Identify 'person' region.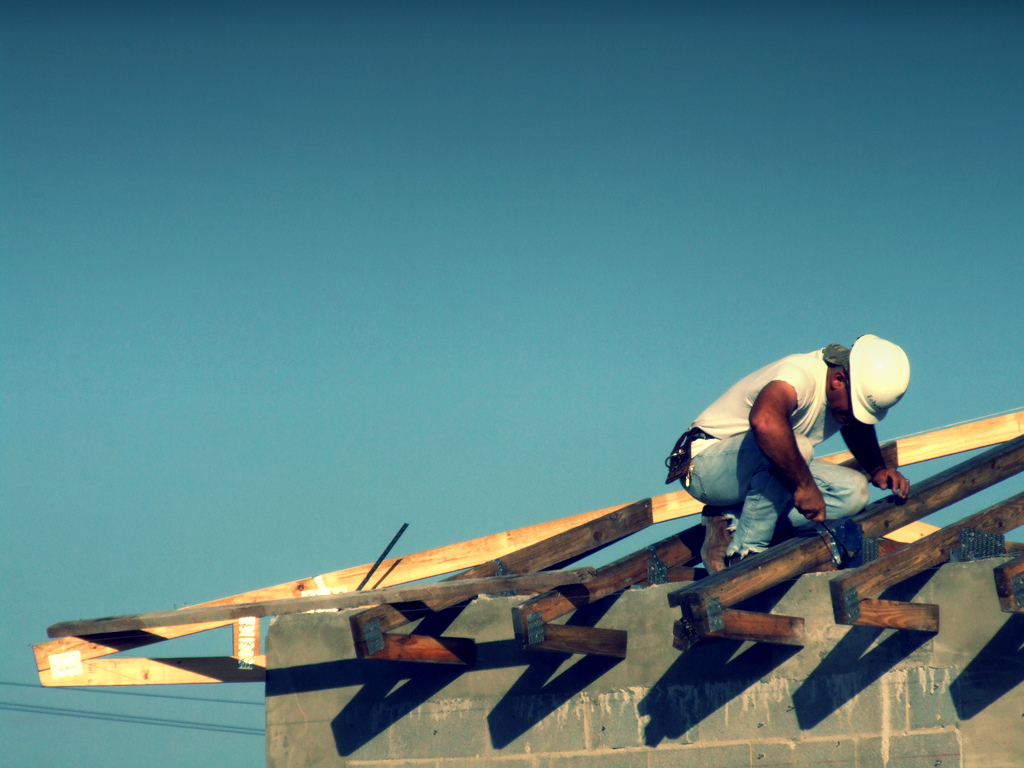
Region: x1=684, y1=317, x2=926, y2=576.
